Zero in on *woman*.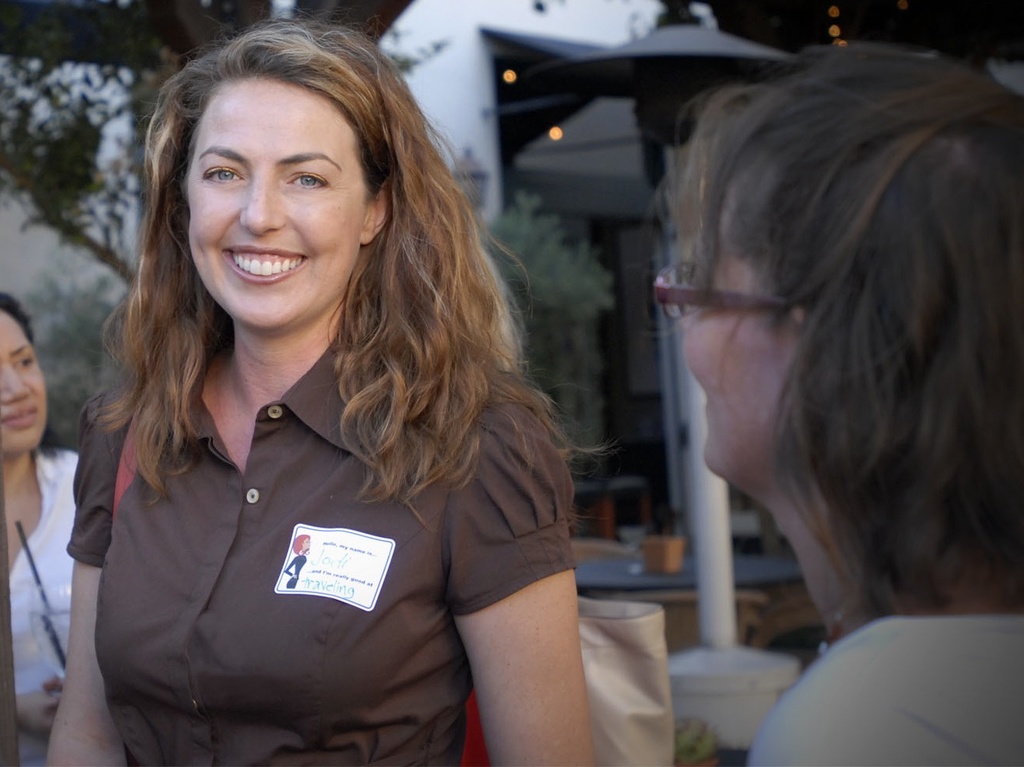
Zeroed in: [647, 41, 1023, 766].
